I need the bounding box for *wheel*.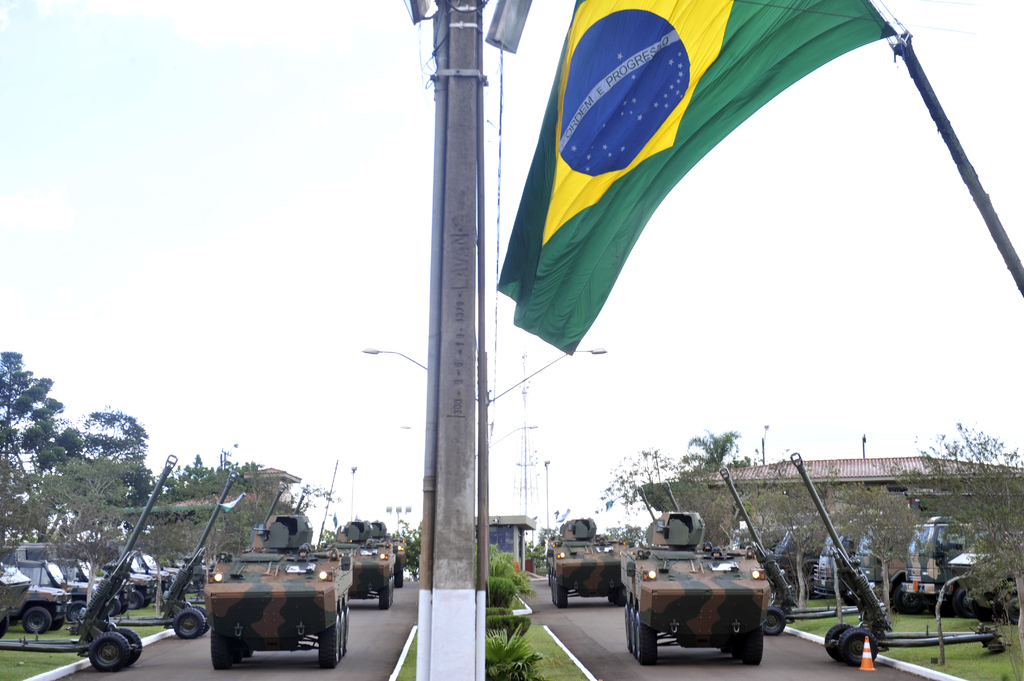
Here it is: region(620, 602, 635, 652).
